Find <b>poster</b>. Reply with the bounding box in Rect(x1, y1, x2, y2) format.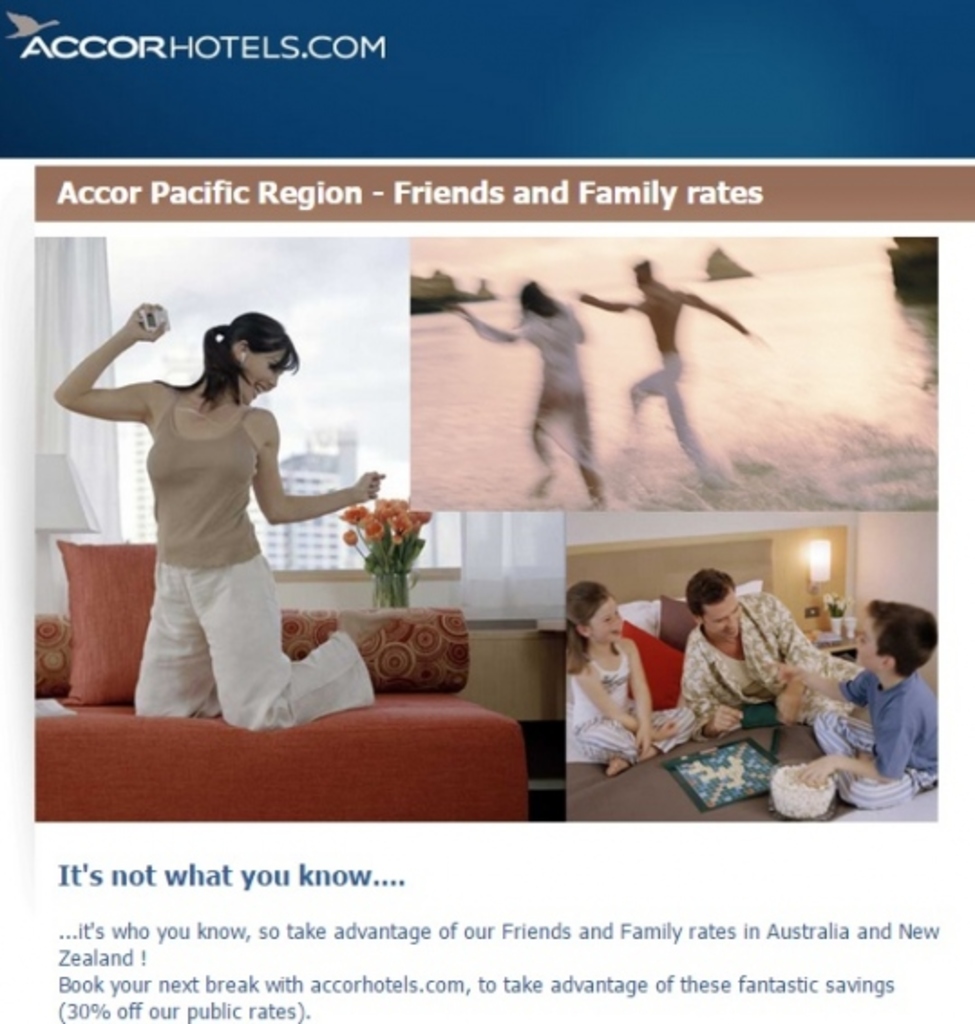
Rect(0, 0, 973, 832).
